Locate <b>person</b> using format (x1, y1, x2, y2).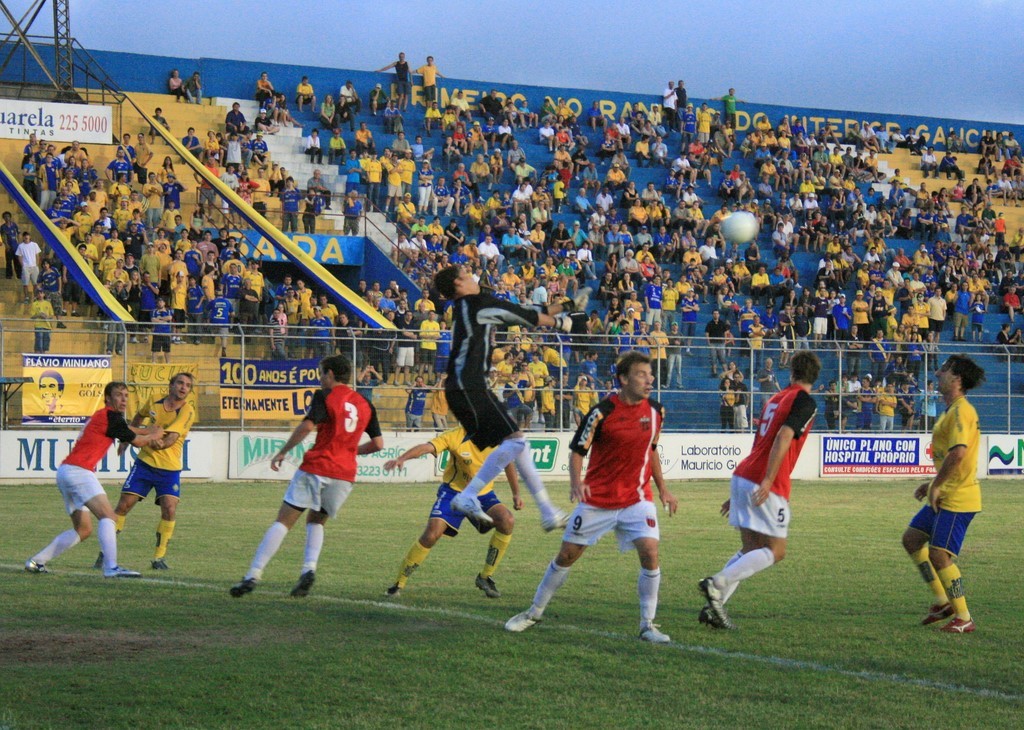
(747, 316, 768, 370).
